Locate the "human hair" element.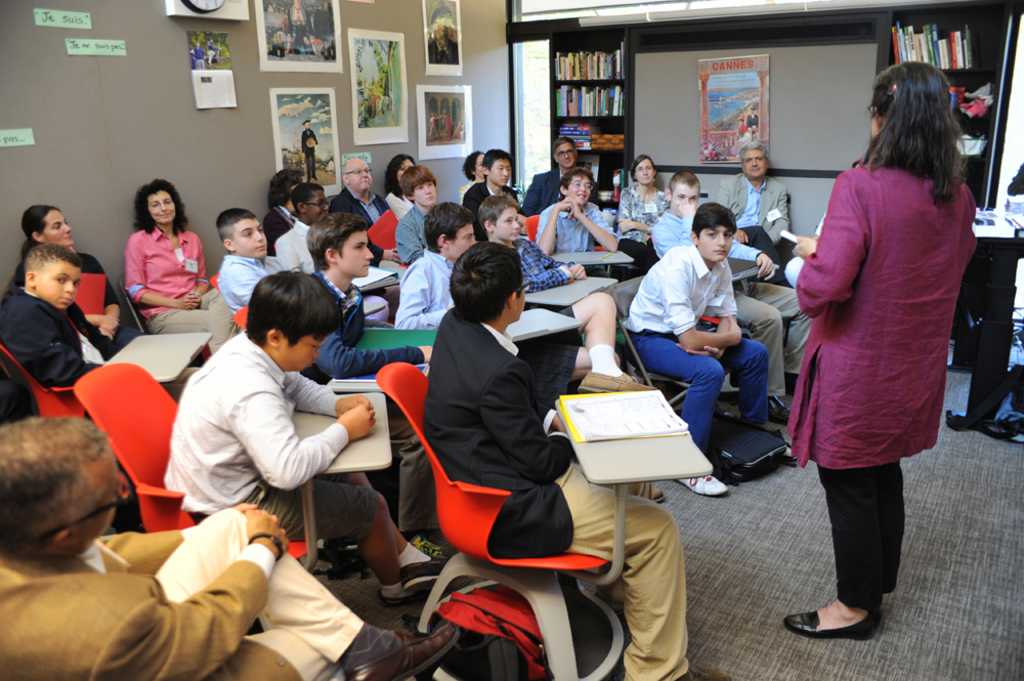
Element bbox: {"left": 213, "top": 205, "right": 256, "bottom": 241}.
